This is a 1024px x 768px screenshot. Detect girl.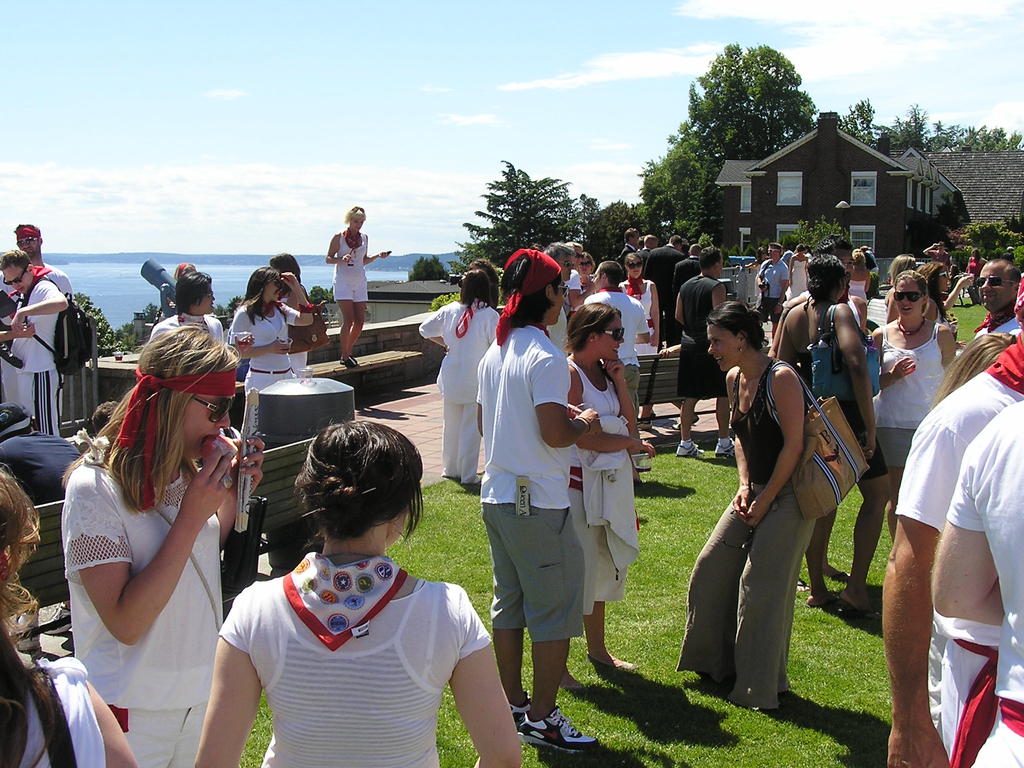
left=564, top=285, right=644, bottom=682.
